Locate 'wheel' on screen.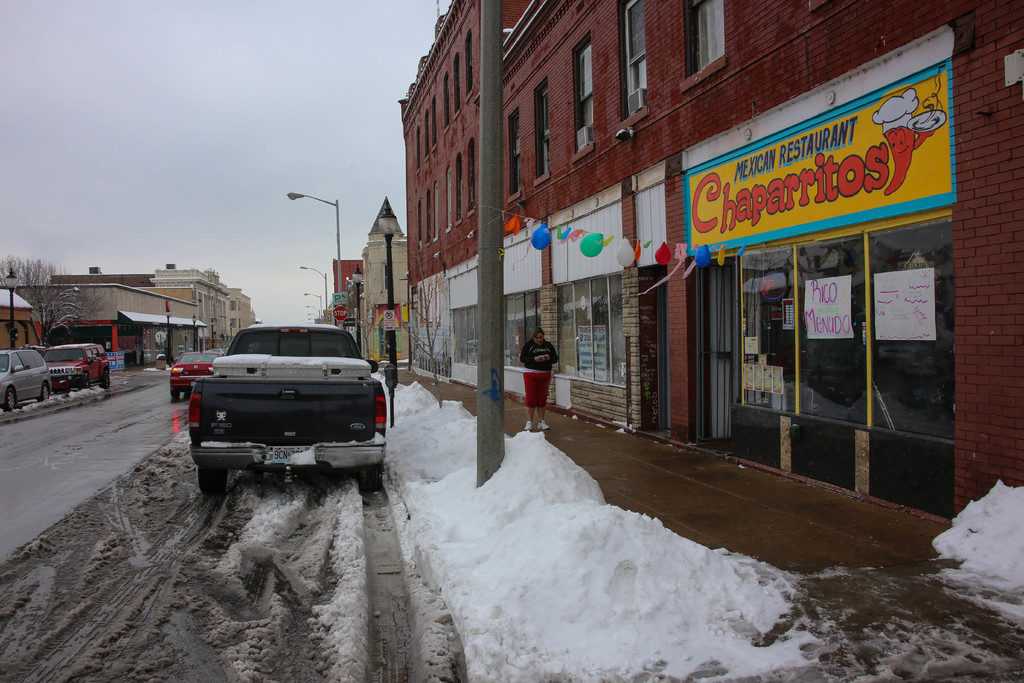
On screen at <region>101, 368, 111, 387</region>.
